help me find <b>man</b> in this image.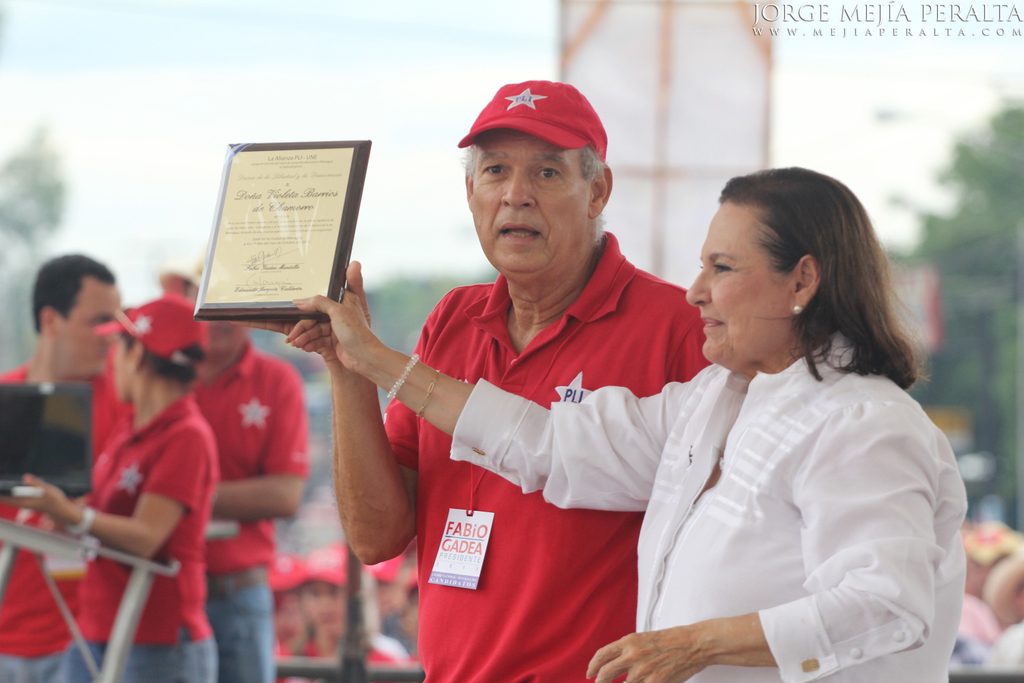
Found it: x1=227 y1=81 x2=715 y2=682.
